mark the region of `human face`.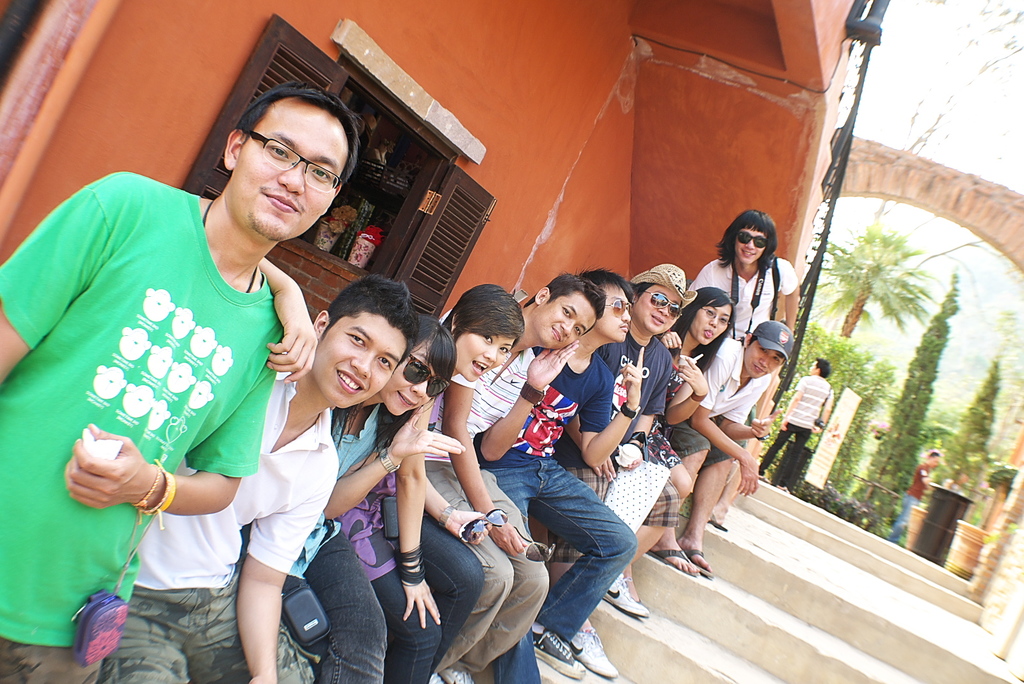
Region: 385/337/445/420.
